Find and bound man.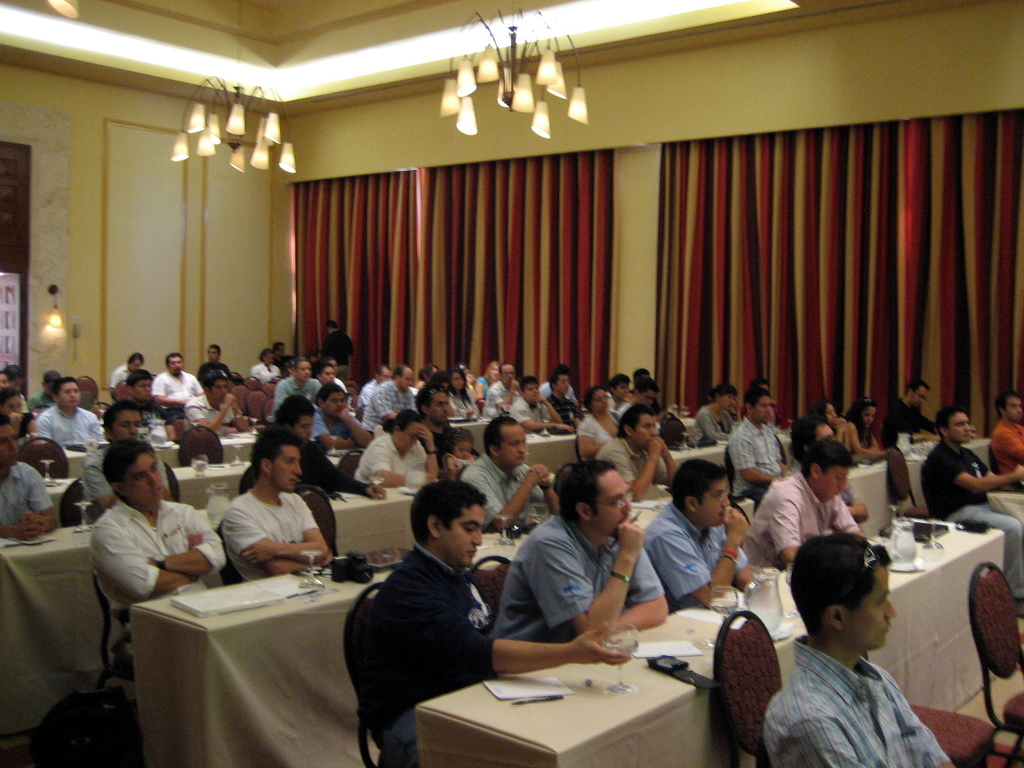
Bound: region(726, 387, 785, 502).
